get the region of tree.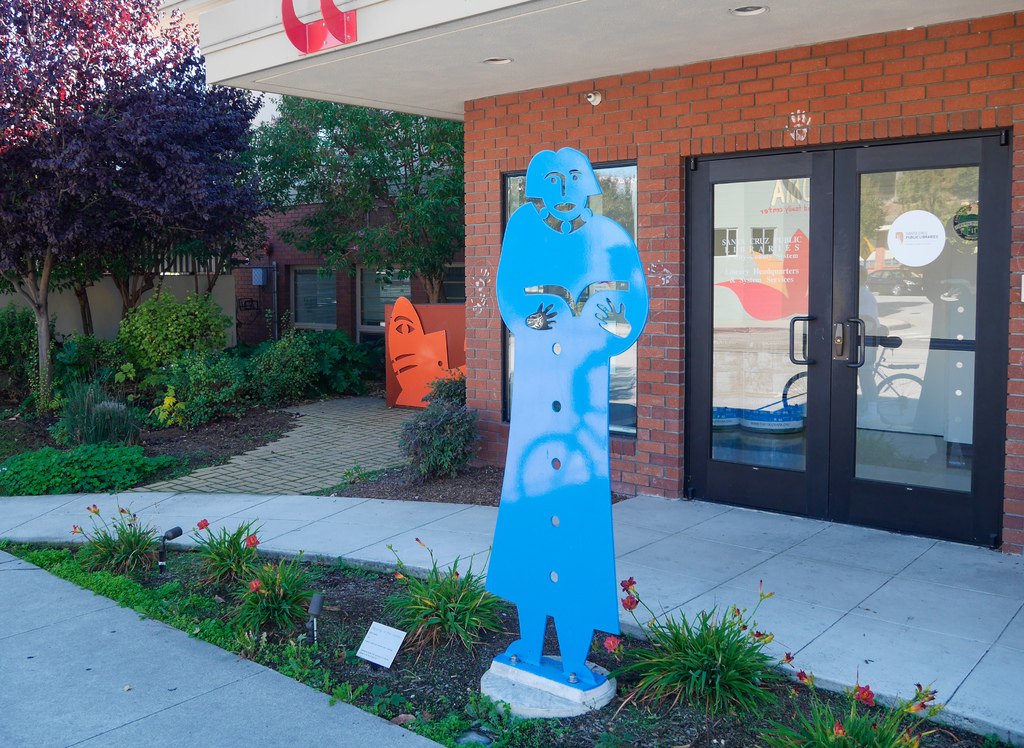
(328, 108, 465, 311).
